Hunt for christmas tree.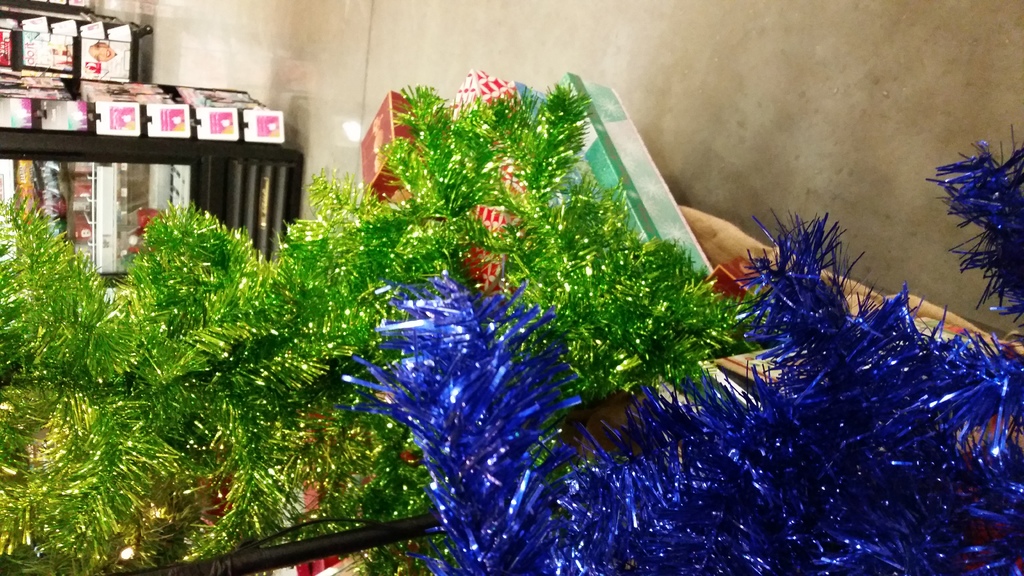
Hunted down at x1=0 y1=63 x2=756 y2=575.
